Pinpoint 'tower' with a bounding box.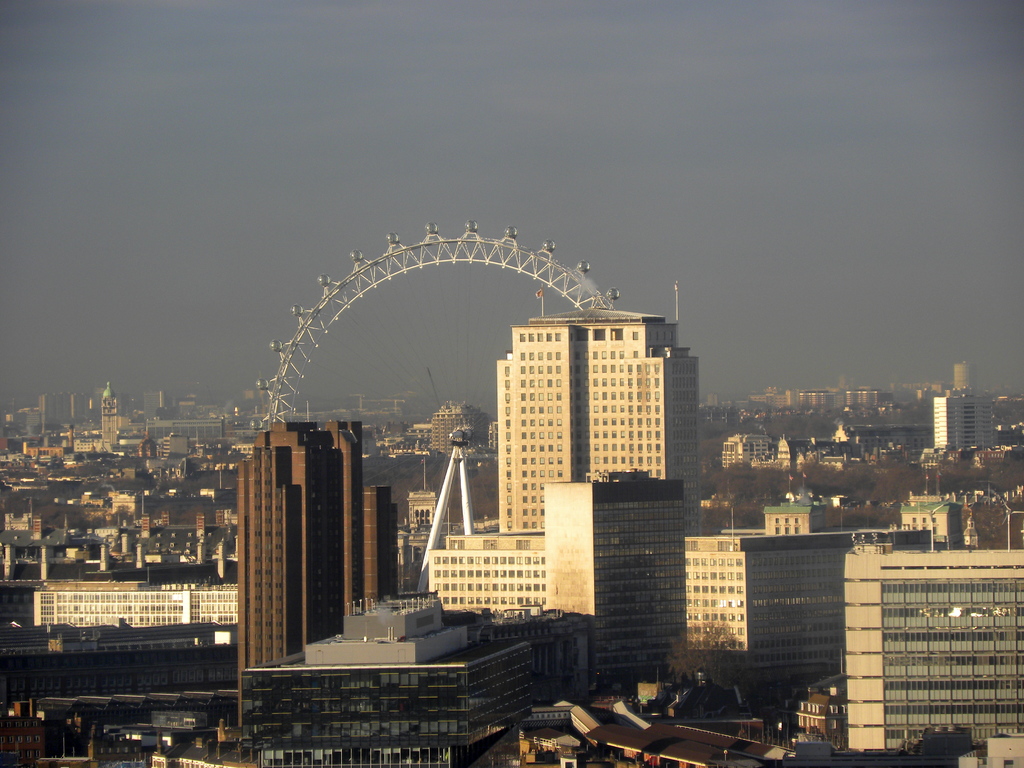
left=461, top=284, right=691, bottom=558.
